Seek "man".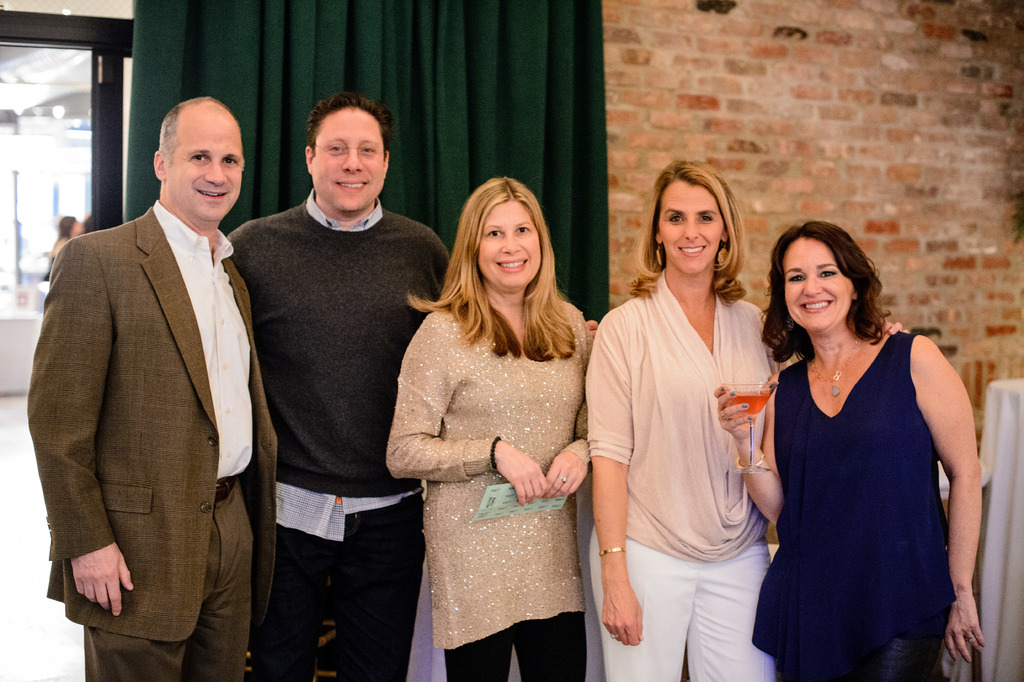
<bbox>35, 38, 273, 681</bbox>.
